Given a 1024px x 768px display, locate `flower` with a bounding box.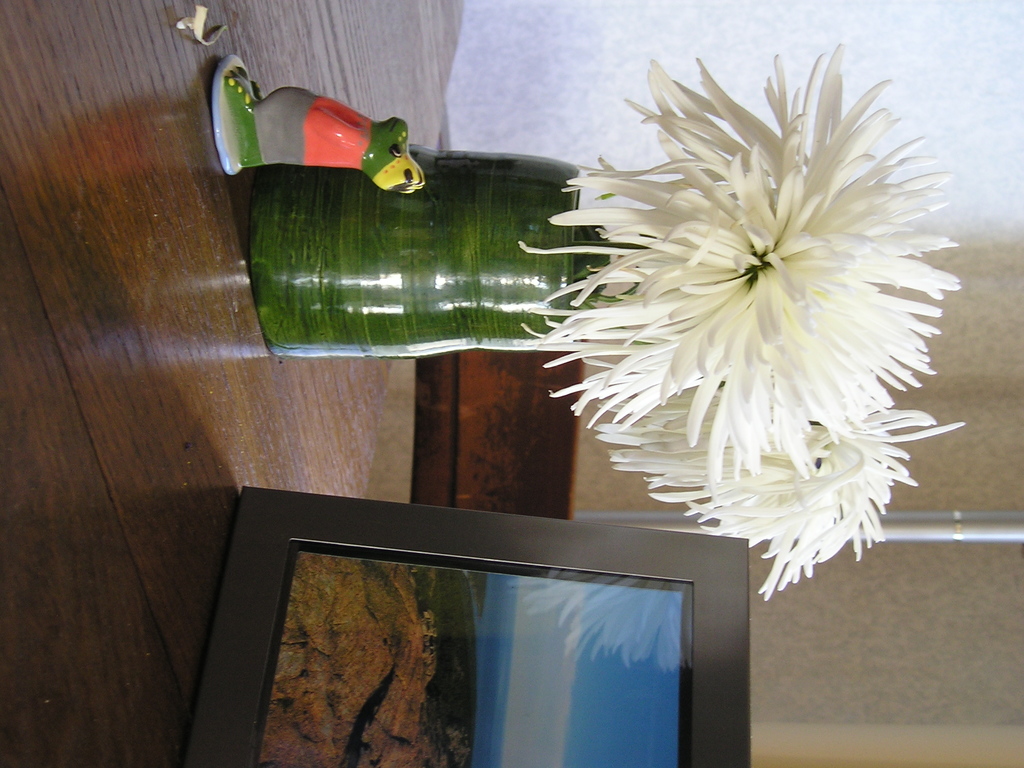
Located: 592,410,964,602.
